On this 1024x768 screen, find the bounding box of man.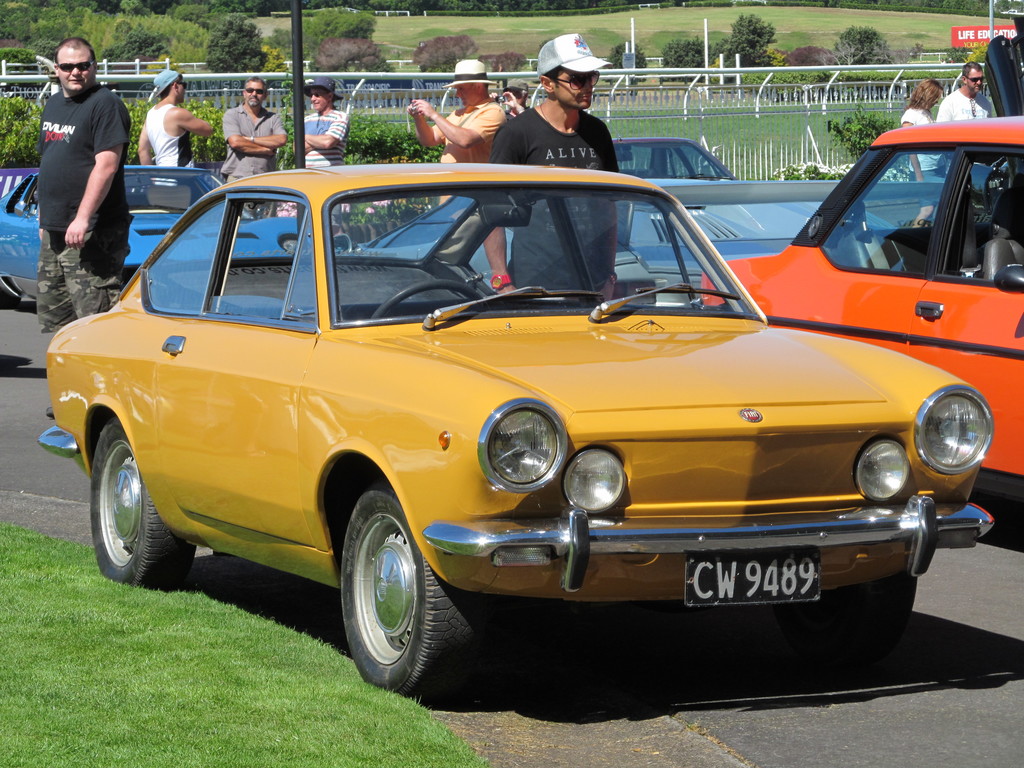
Bounding box: pyautogui.locateOnScreen(411, 61, 502, 284).
